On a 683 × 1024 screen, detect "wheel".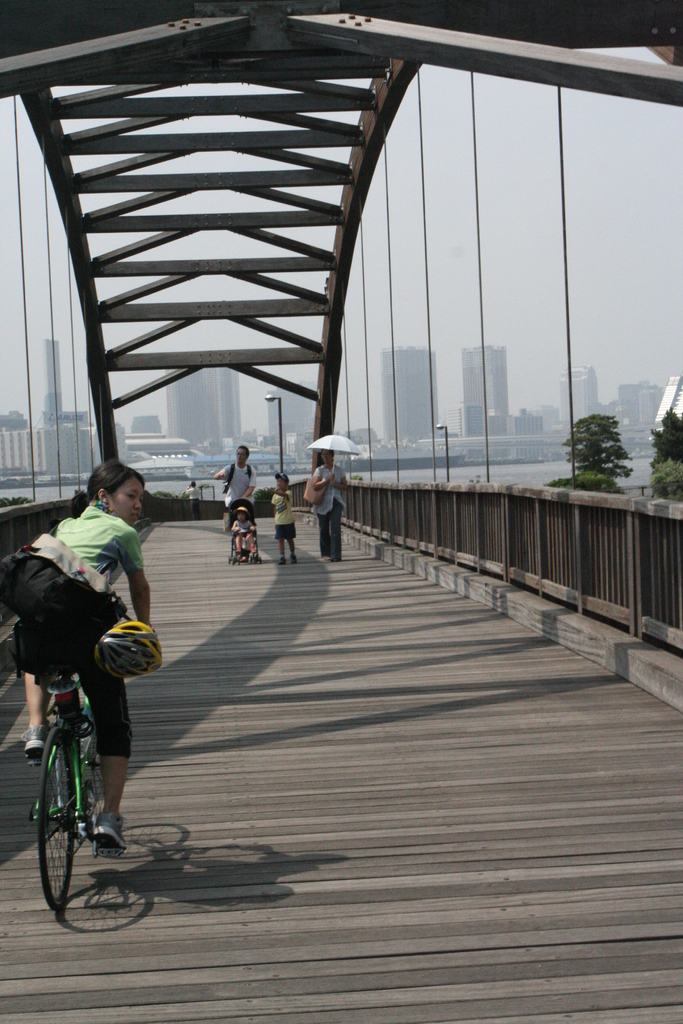
bbox=[28, 740, 78, 897].
